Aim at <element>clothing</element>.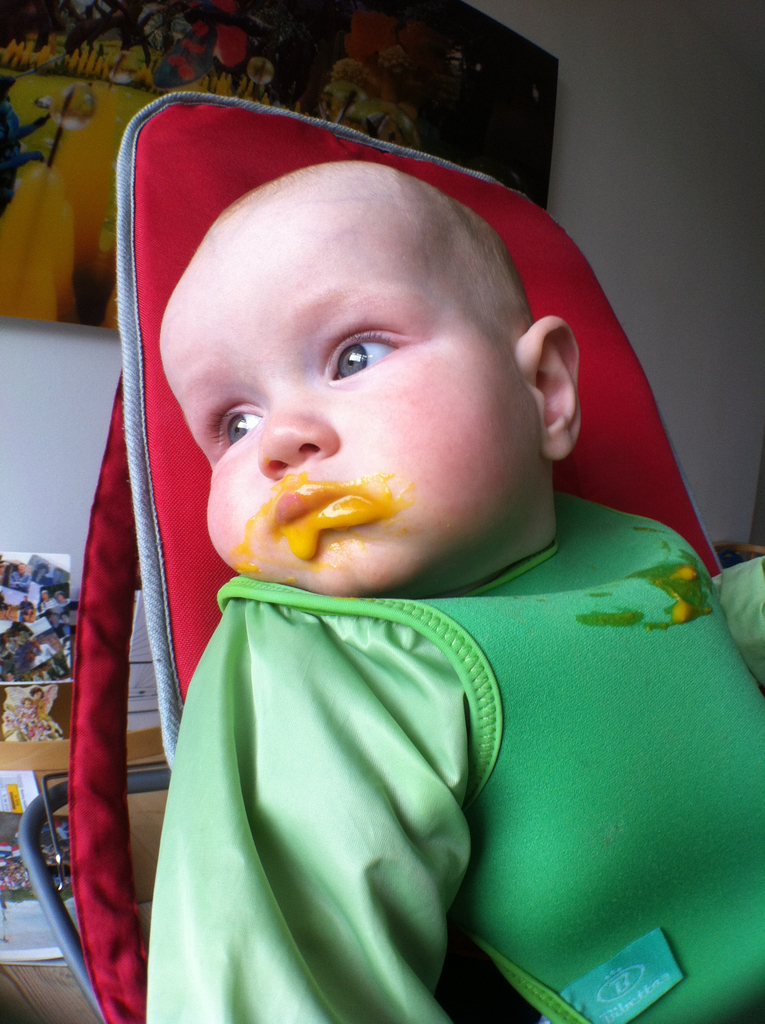
Aimed at region(357, 470, 734, 1023).
